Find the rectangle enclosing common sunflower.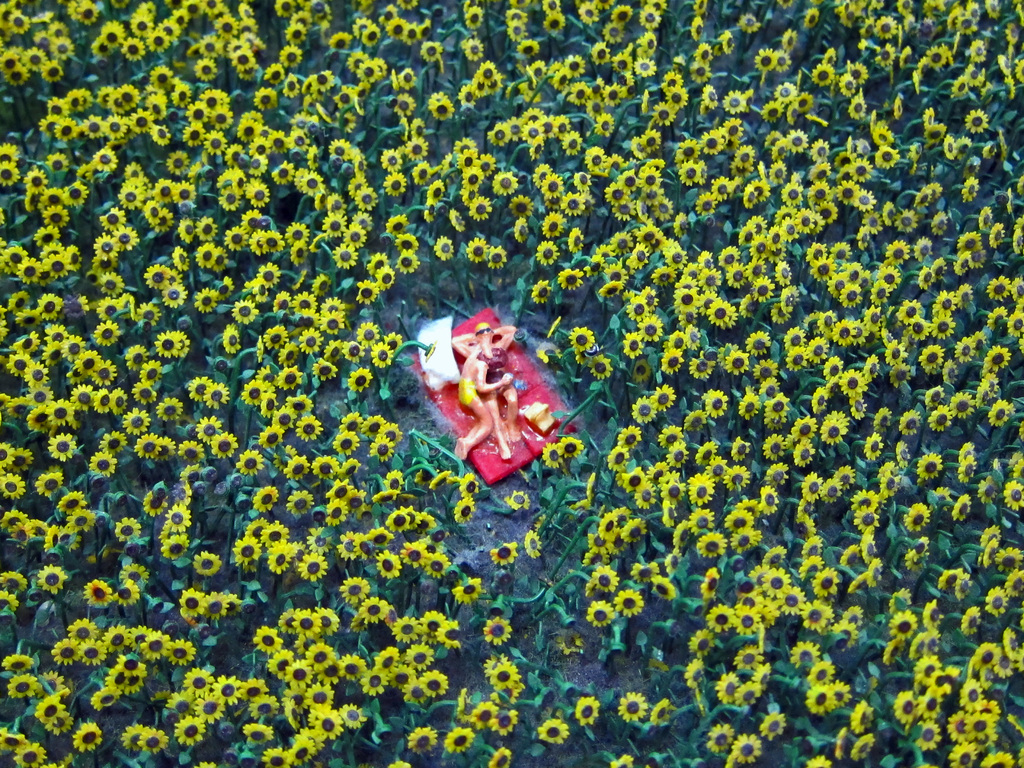
l=360, t=58, r=376, b=84.
